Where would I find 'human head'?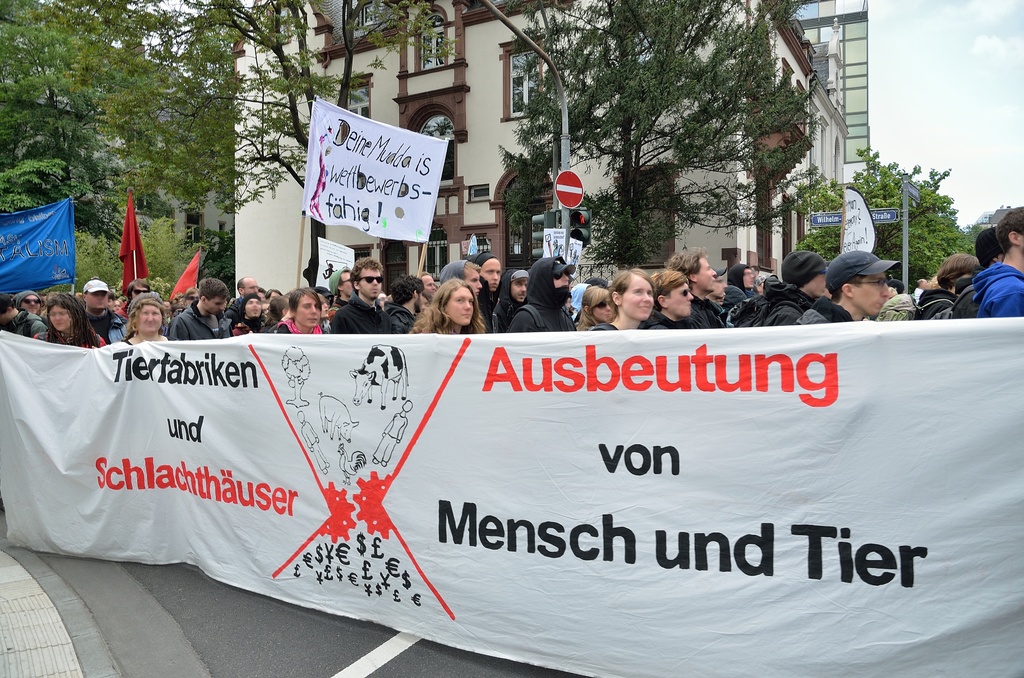
At crop(526, 257, 570, 312).
